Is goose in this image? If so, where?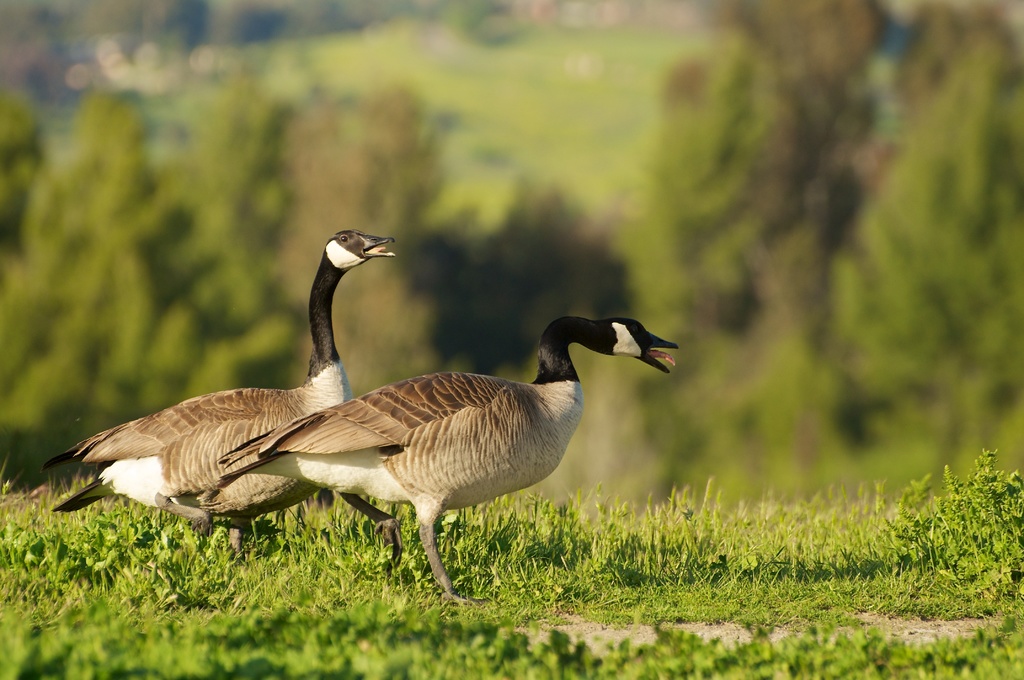
Yes, at [40, 218, 437, 562].
